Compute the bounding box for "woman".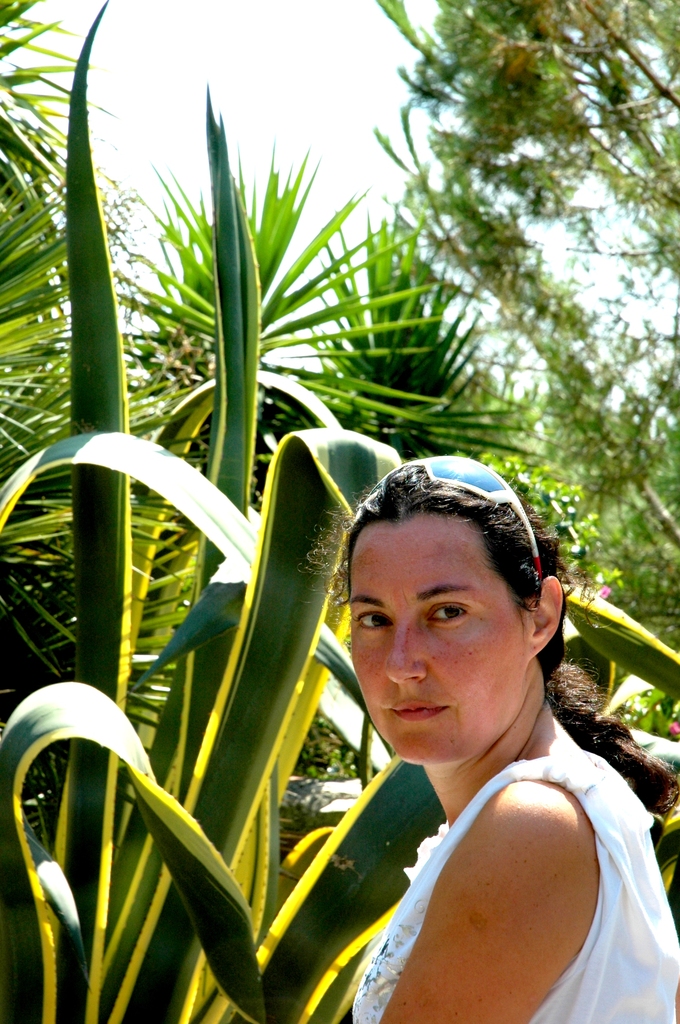
box(332, 452, 679, 1023).
